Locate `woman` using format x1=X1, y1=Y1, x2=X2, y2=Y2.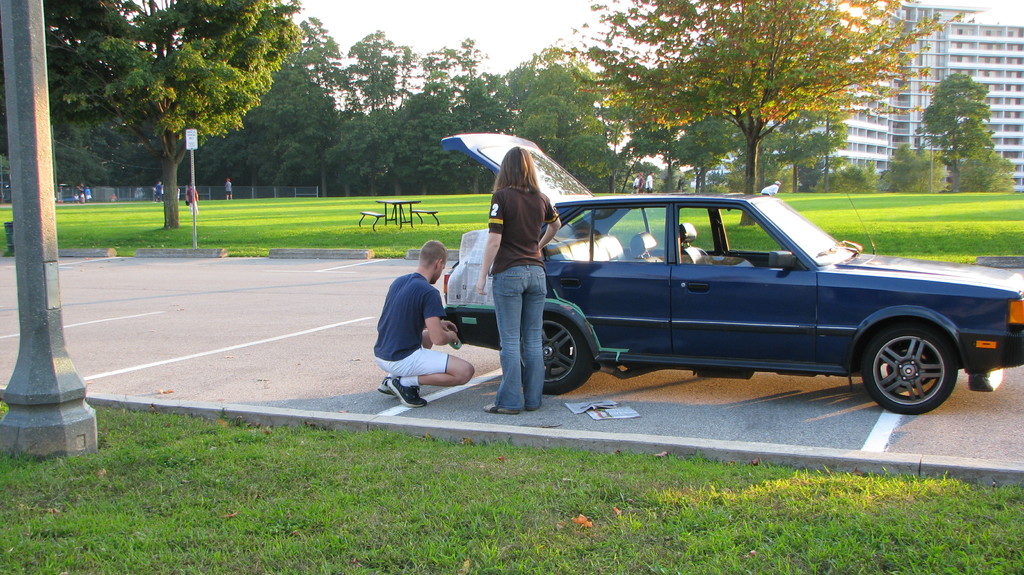
x1=471, y1=136, x2=554, y2=407.
